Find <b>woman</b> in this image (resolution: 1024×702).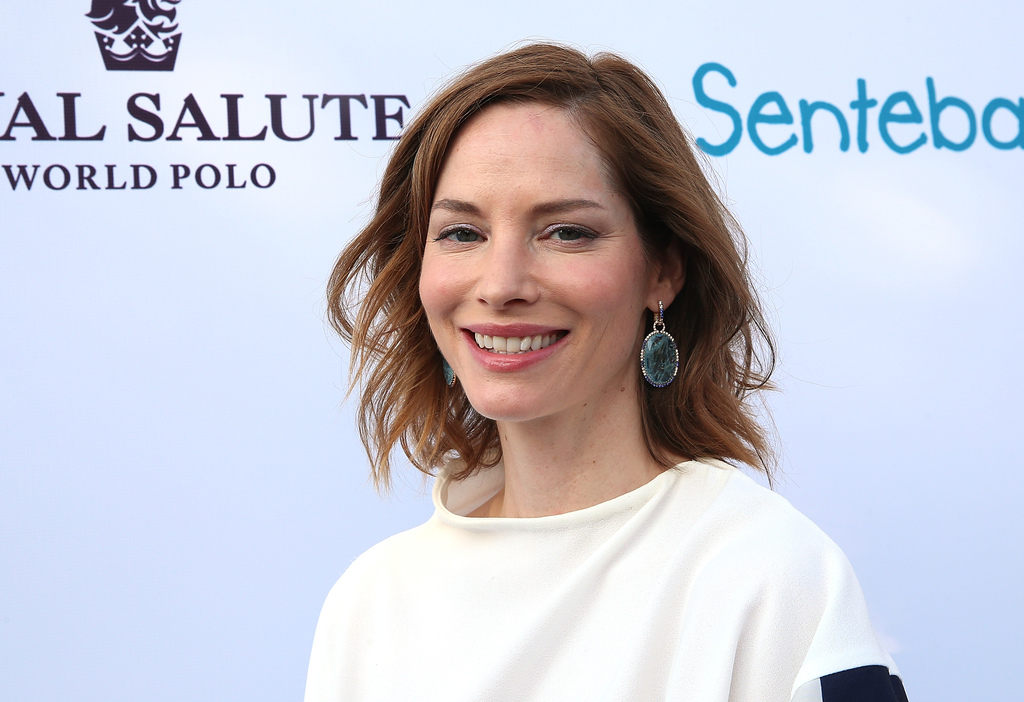
x1=282 y1=131 x2=888 y2=701.
